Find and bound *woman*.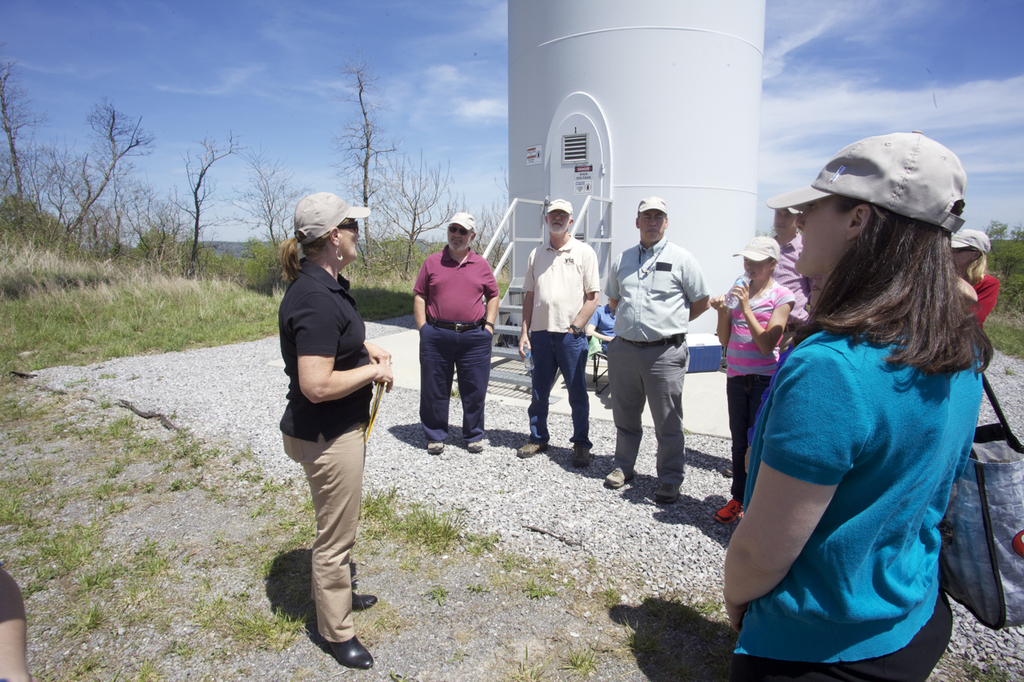
Bound: crop(947, 223, 1001, 341).
